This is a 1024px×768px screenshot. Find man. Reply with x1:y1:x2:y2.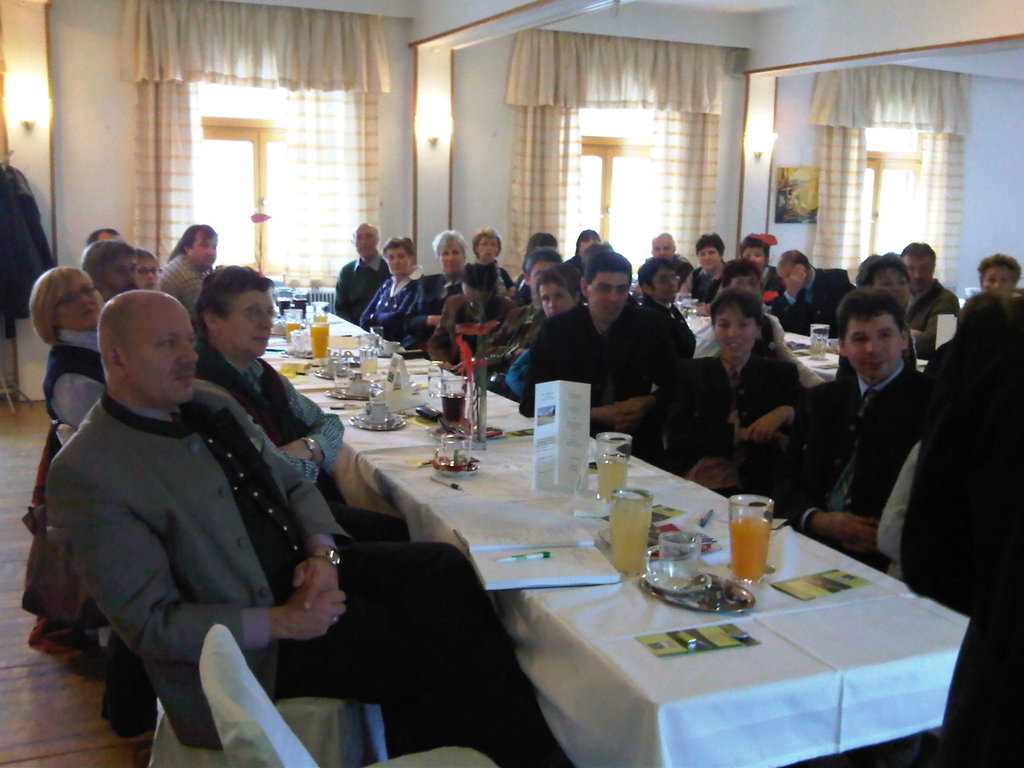
47:291:565:767.
